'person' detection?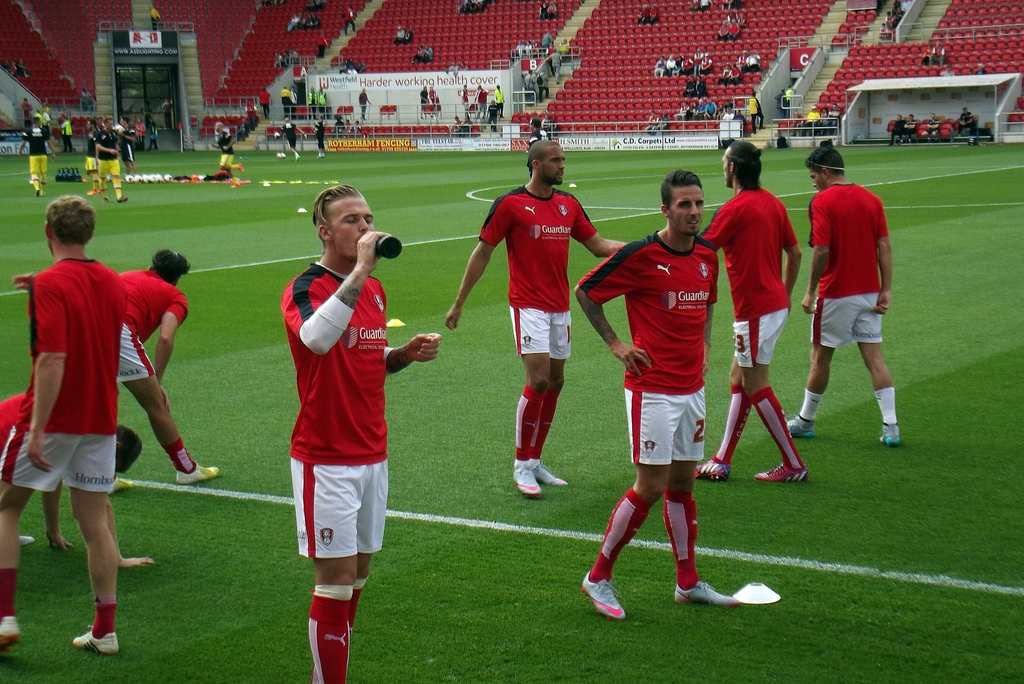
BBox(694, 139, 811, 484)
